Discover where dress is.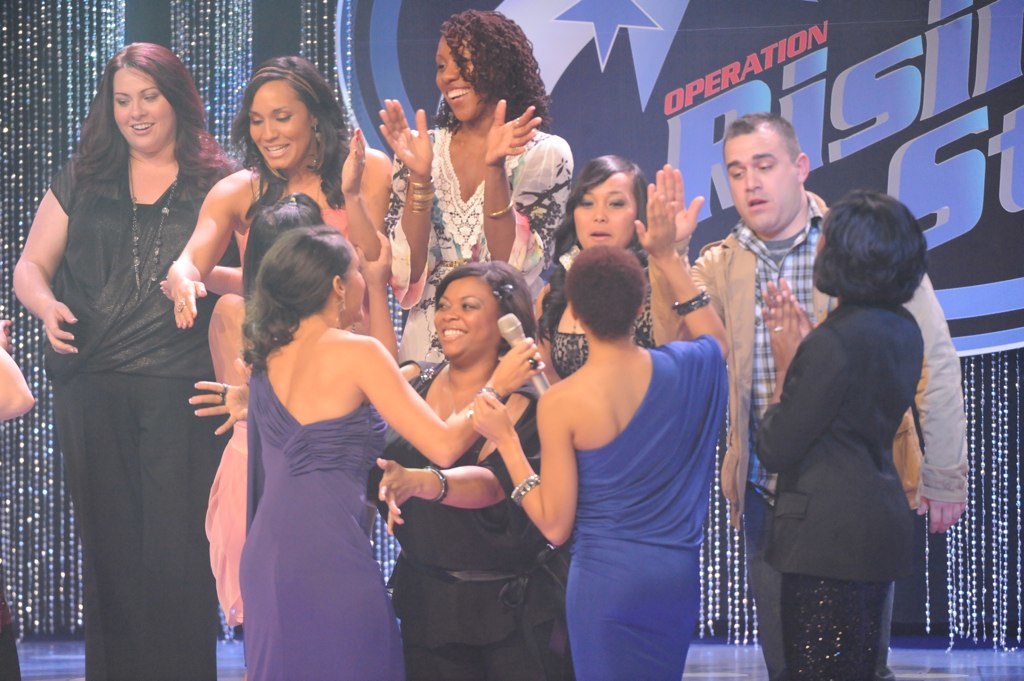
Discovered at 567/332/731/680.
